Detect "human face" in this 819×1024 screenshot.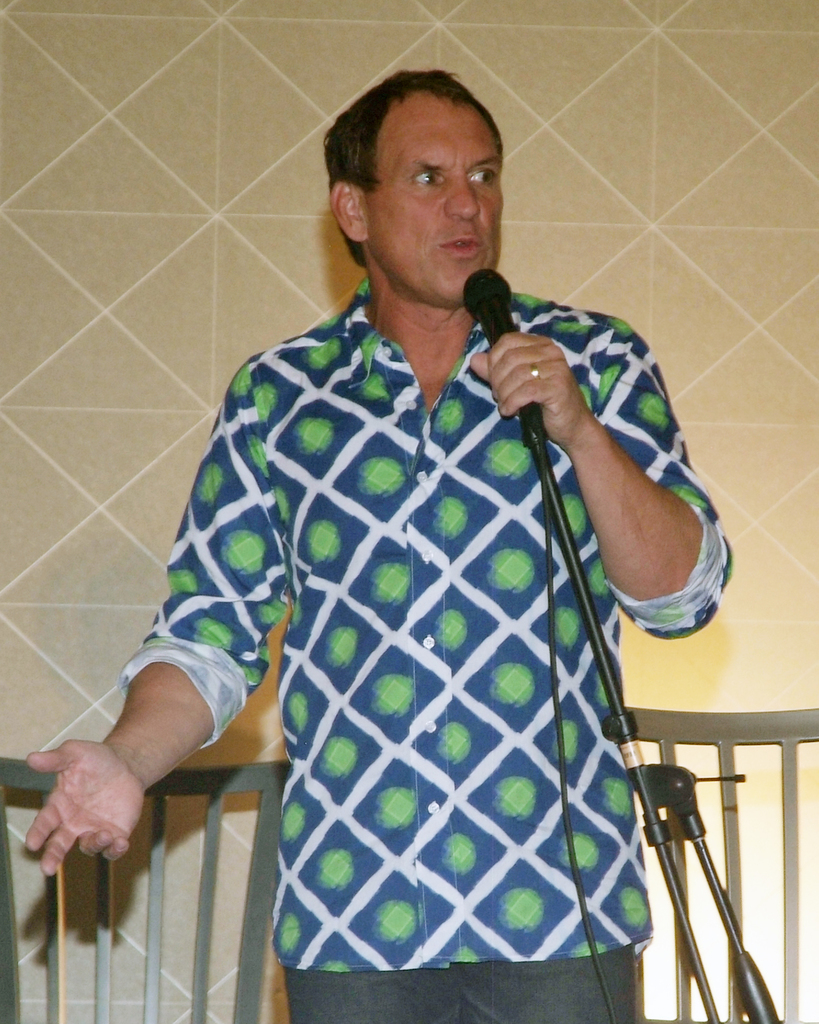
Detection: 360/89/507/300.
